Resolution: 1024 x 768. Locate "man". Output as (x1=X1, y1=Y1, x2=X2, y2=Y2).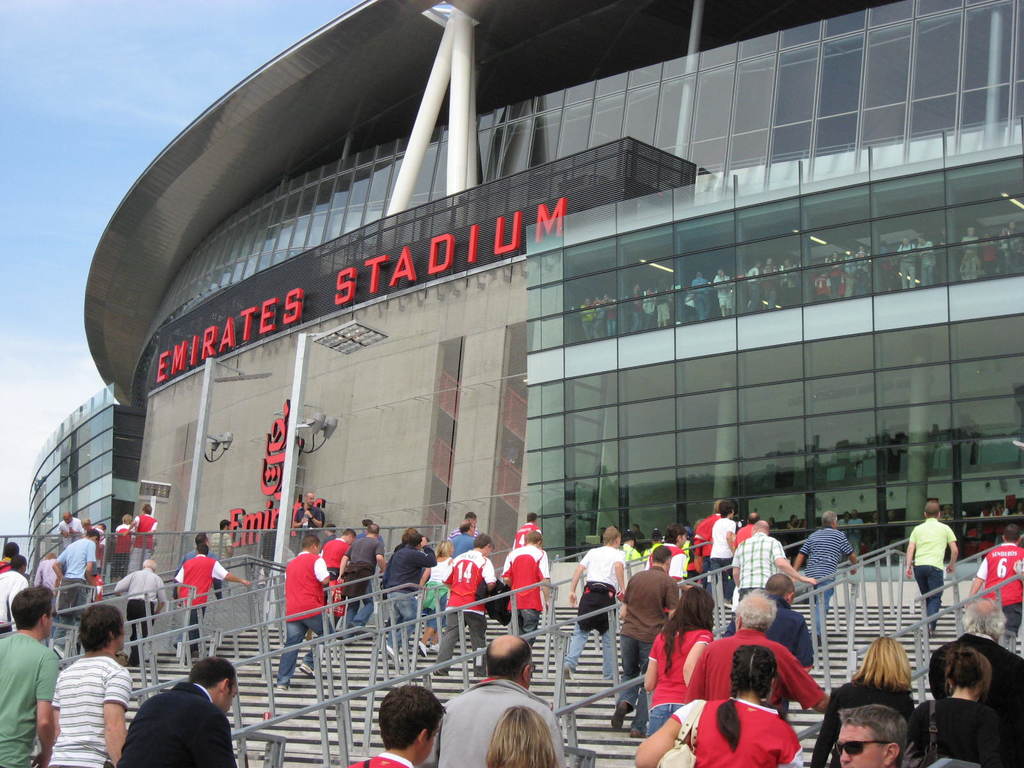
(x1=49, y1=596, x2=134, y2=767).
